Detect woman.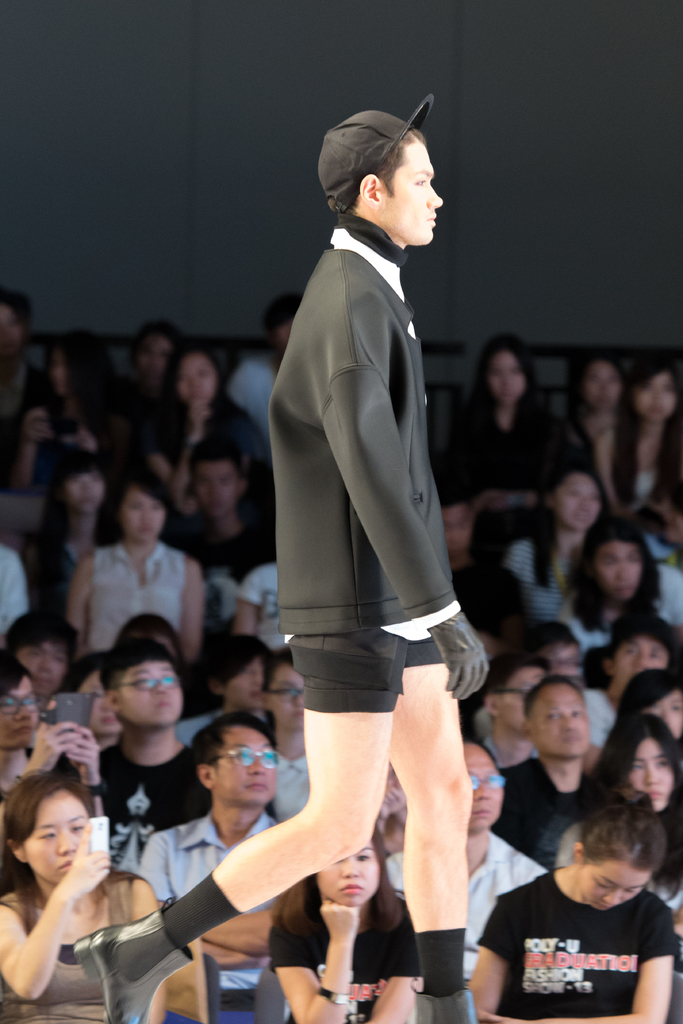
Detected at x1=16 y1=324 x2=158 y2=484.
